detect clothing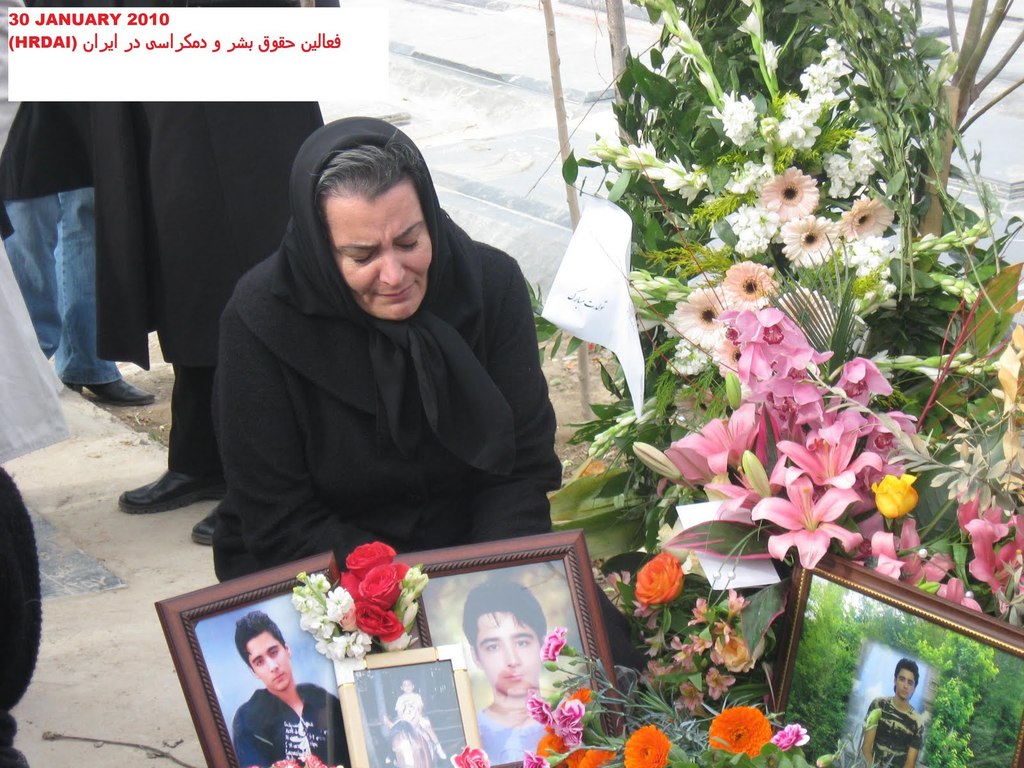
[x1=228, y1=685, x2=342, y2=767]
